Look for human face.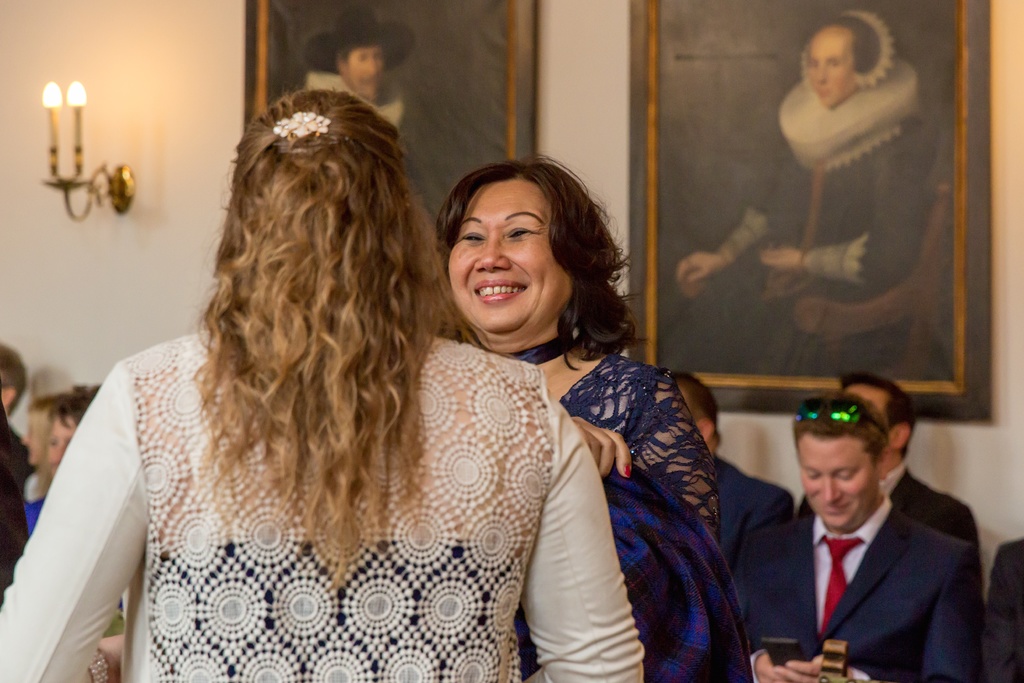
Found: (806, 29, 857, 108).
